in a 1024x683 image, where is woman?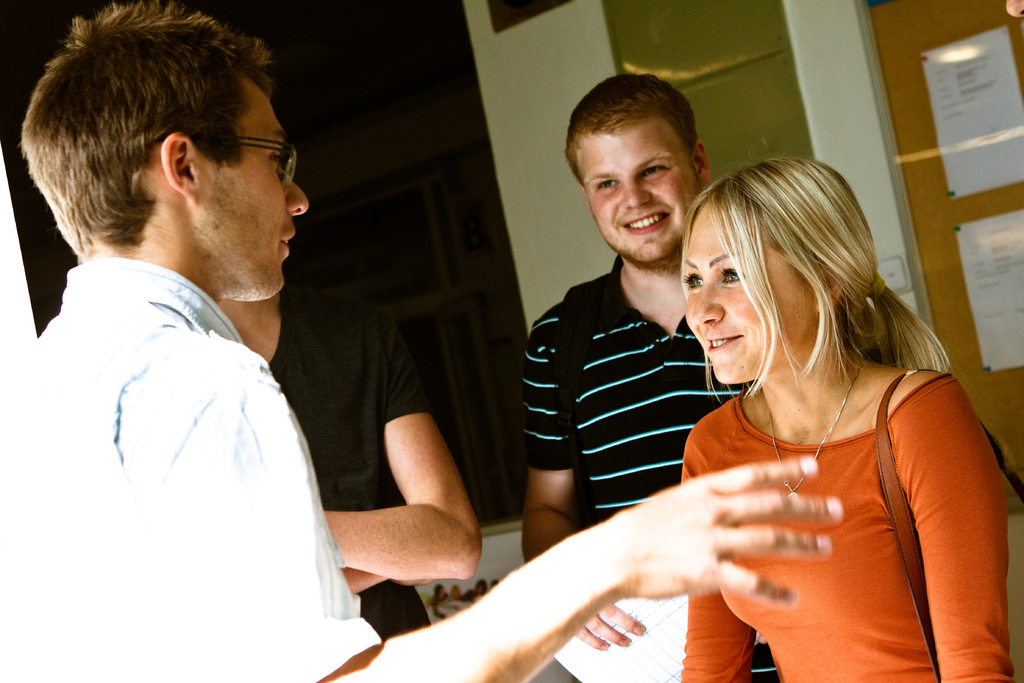
pyautogui.locateOnScreen(683, 157, 1018, 682).
